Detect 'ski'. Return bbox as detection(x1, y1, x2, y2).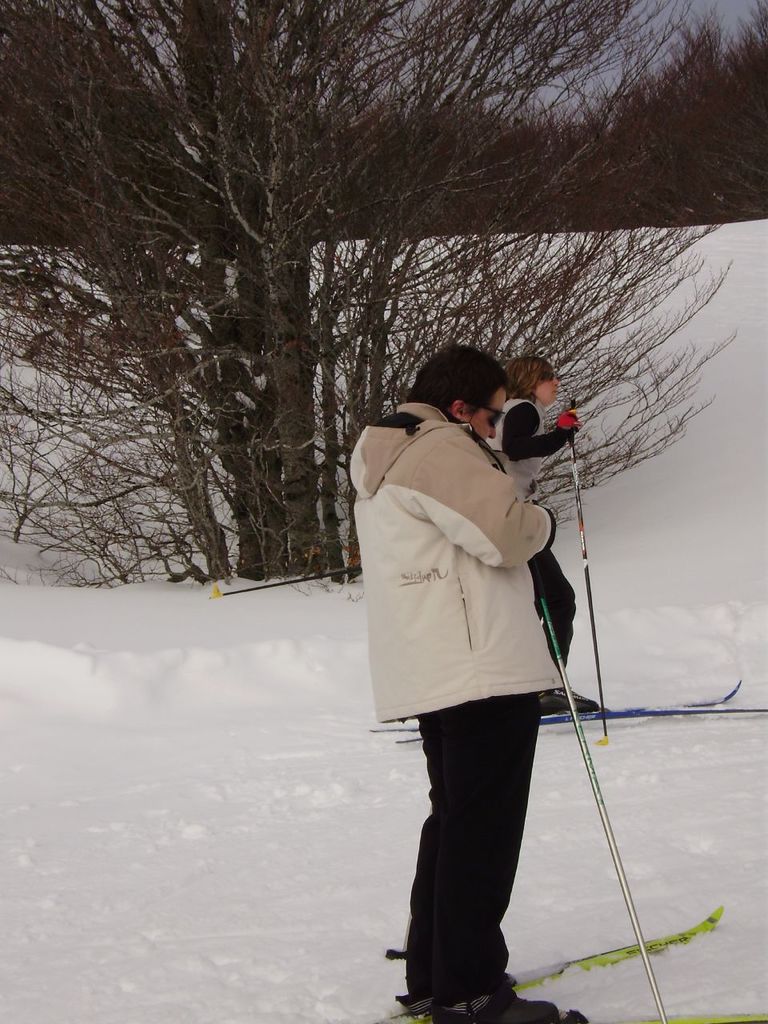
detection(366, 678, 767, 744).
